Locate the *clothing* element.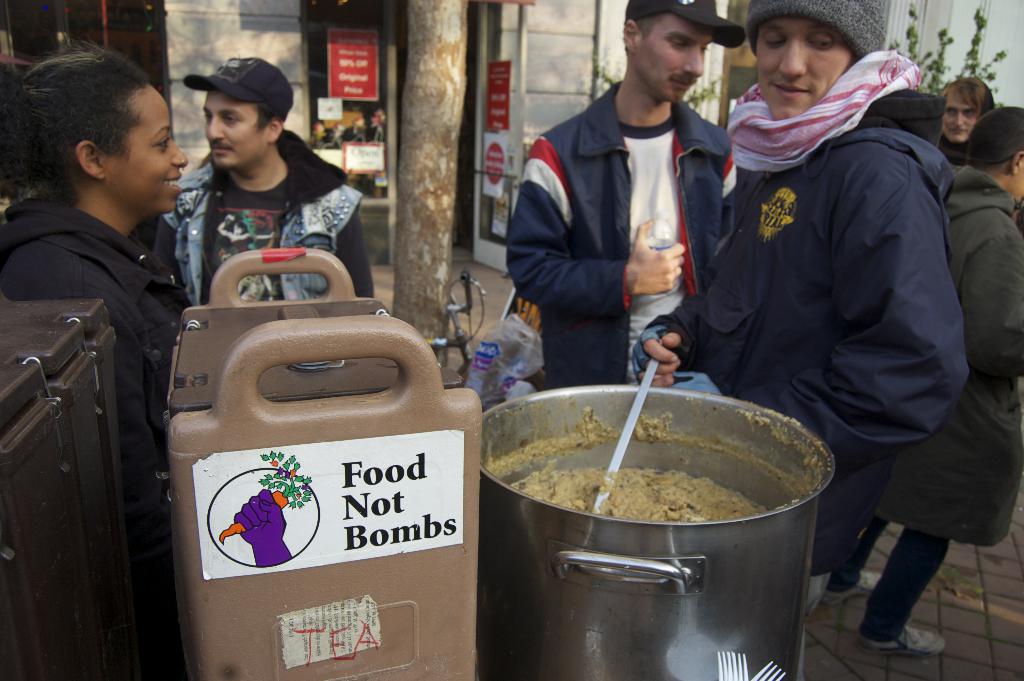
Element bbox: (x1=0, y1=193, x2=192, y2=680).
